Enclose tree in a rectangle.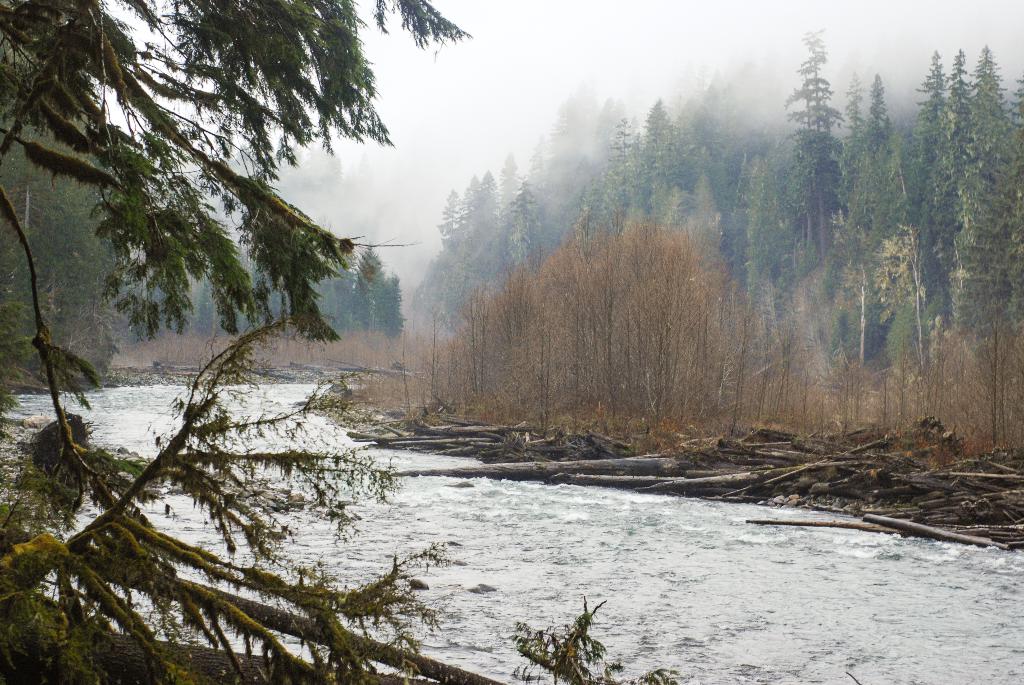
BBox(0, 0, 673, 684).
